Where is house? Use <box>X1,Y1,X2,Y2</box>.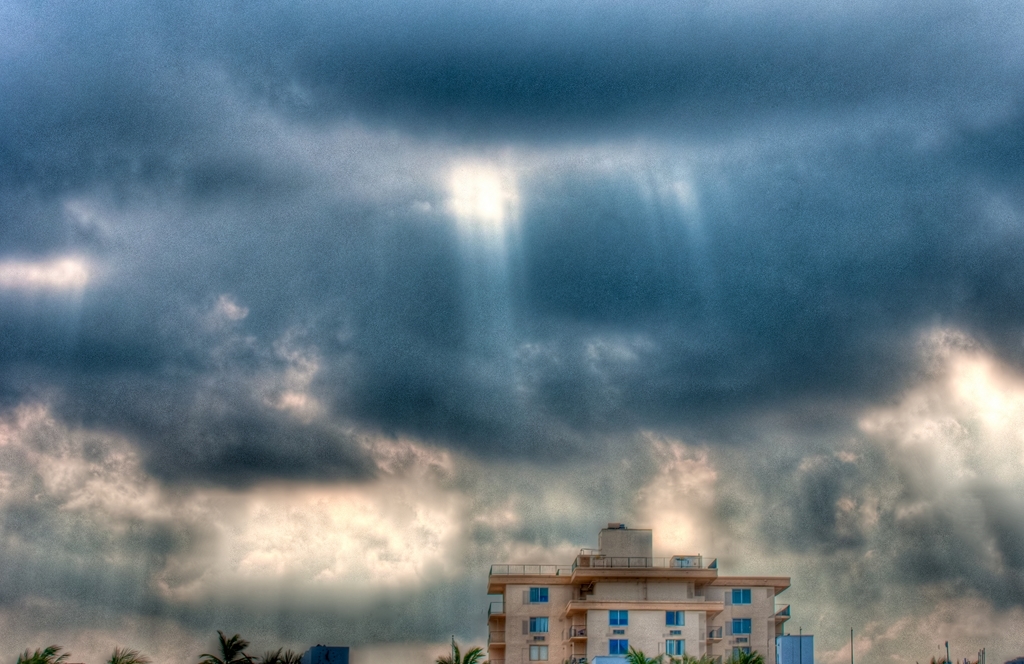
<box>483,513,806,663</box>.
